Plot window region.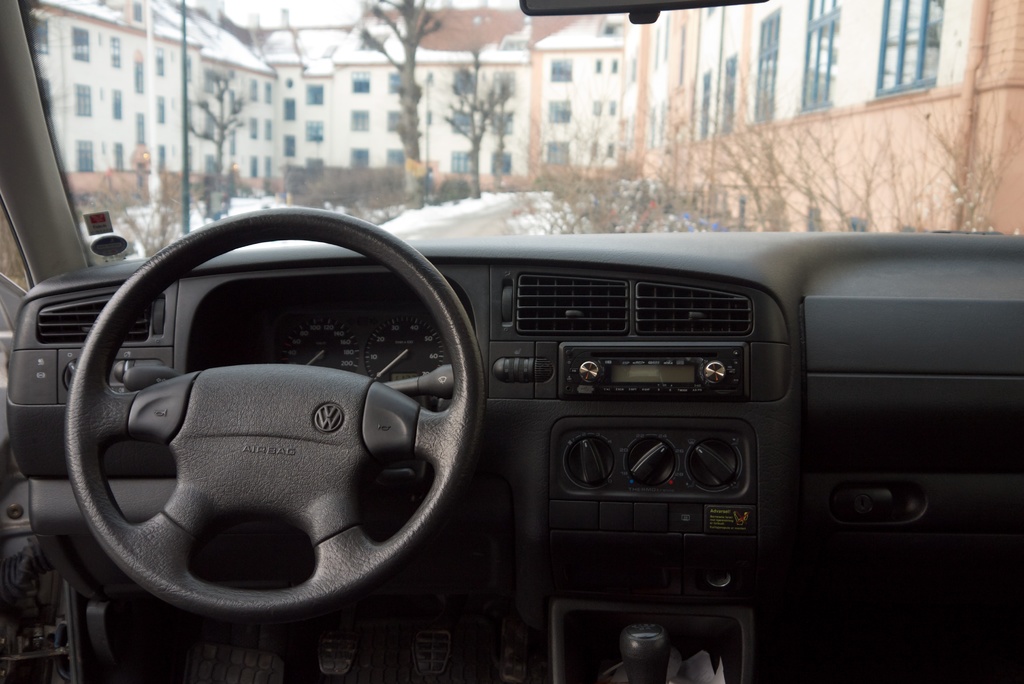
Plotted at bbox=[348, 141, 371, 173].
